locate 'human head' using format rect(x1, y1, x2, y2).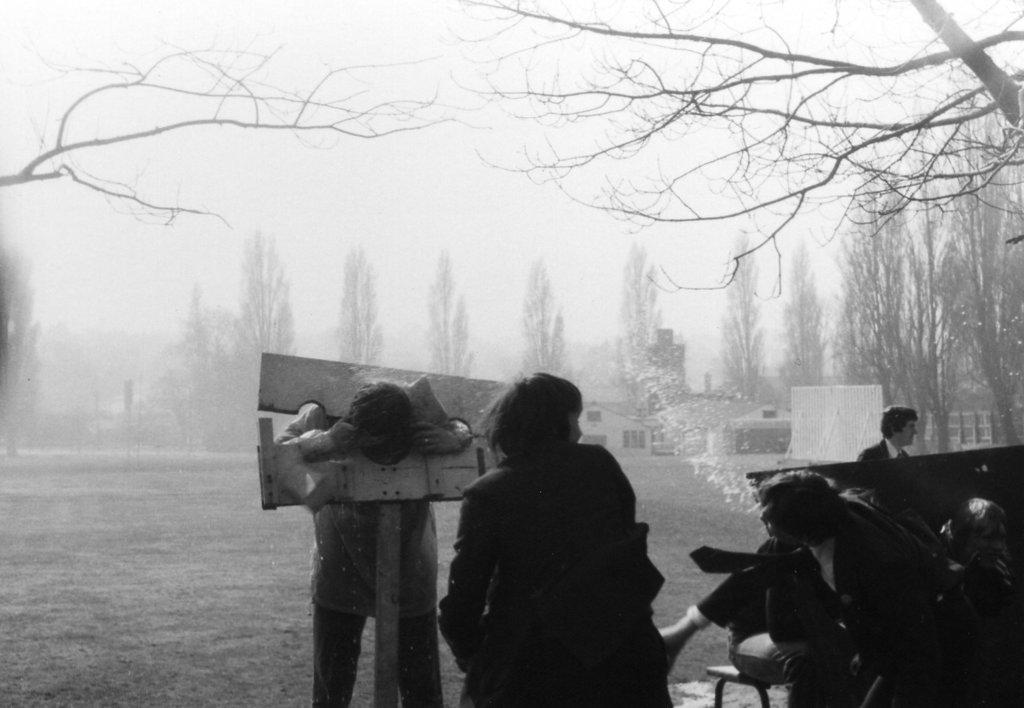
rect(945, 493, 1013, 556).
